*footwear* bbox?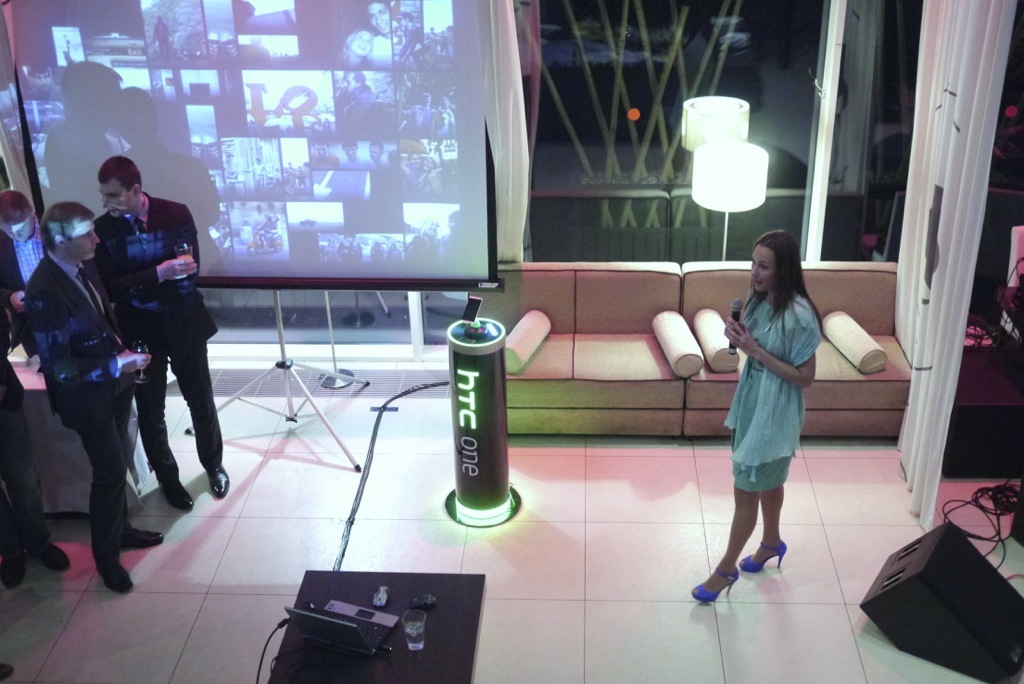
37:541:71:569
